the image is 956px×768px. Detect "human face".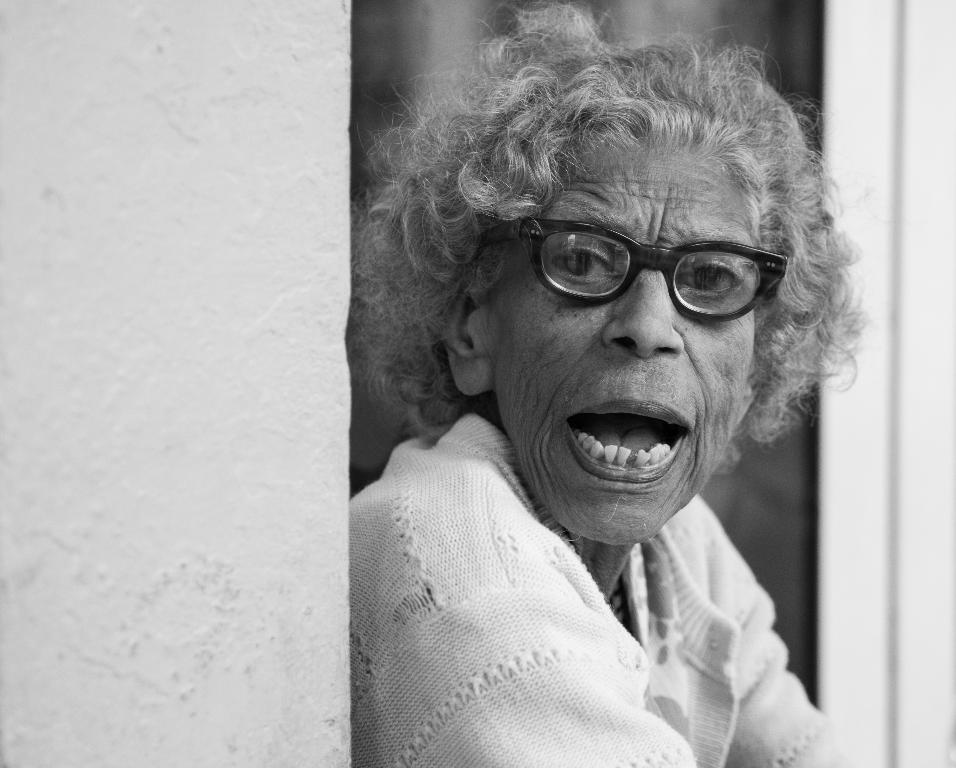
Detection: [489, 152, 752, 545].
